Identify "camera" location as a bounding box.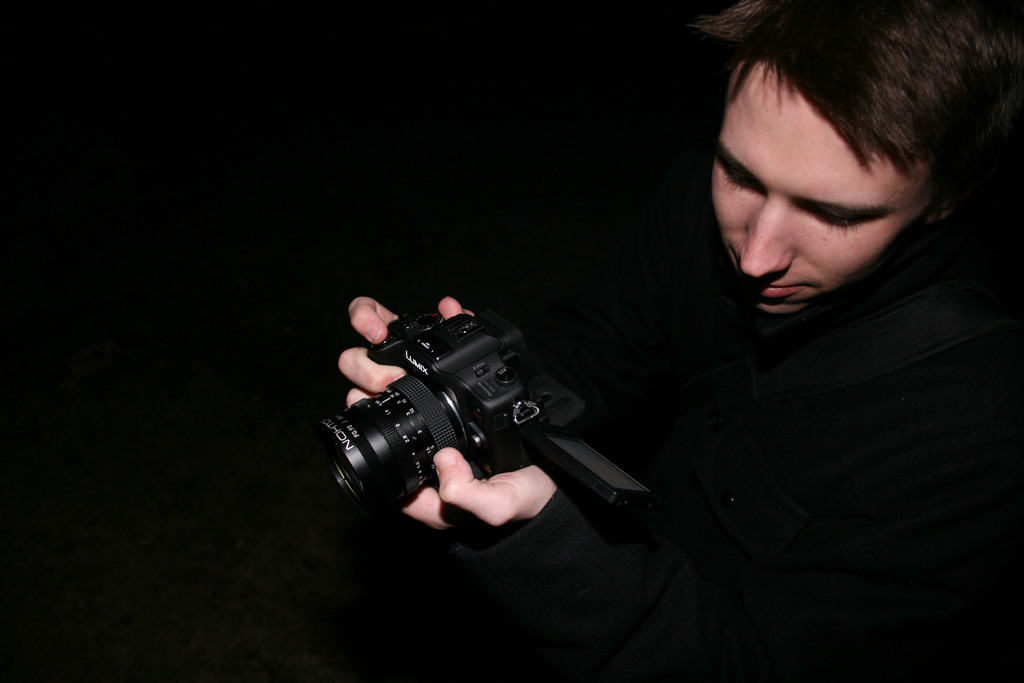
<box>320,302,653,513</box>.
